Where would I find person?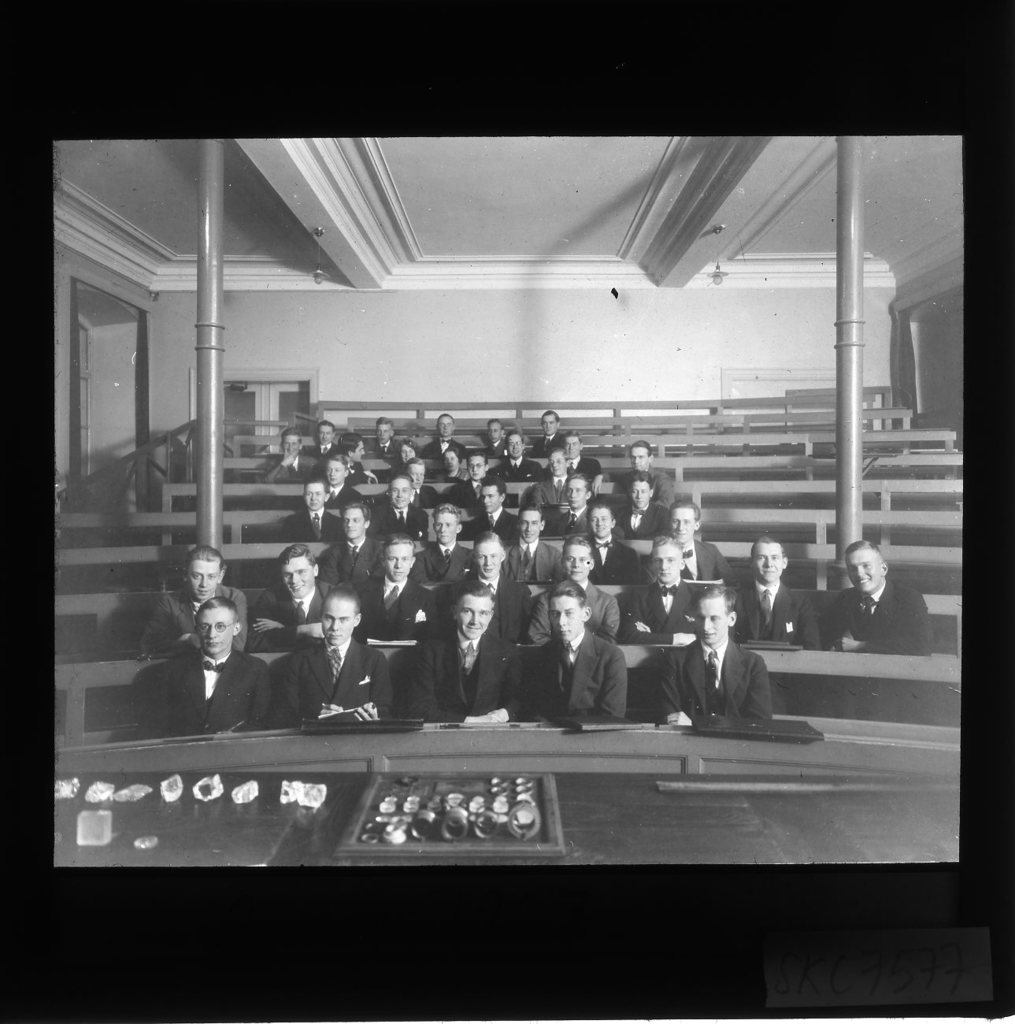
At left=624, top=536, right=705, bottom=645.
